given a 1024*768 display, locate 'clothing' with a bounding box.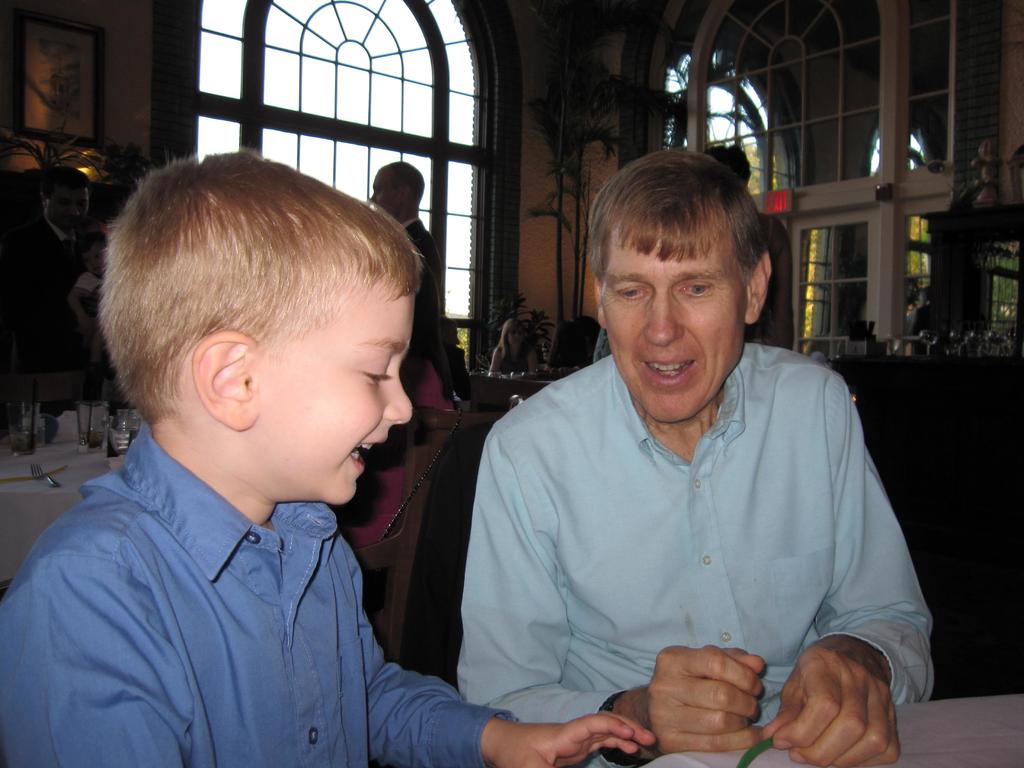
Located: select_region(455, 342, 940, 767).
